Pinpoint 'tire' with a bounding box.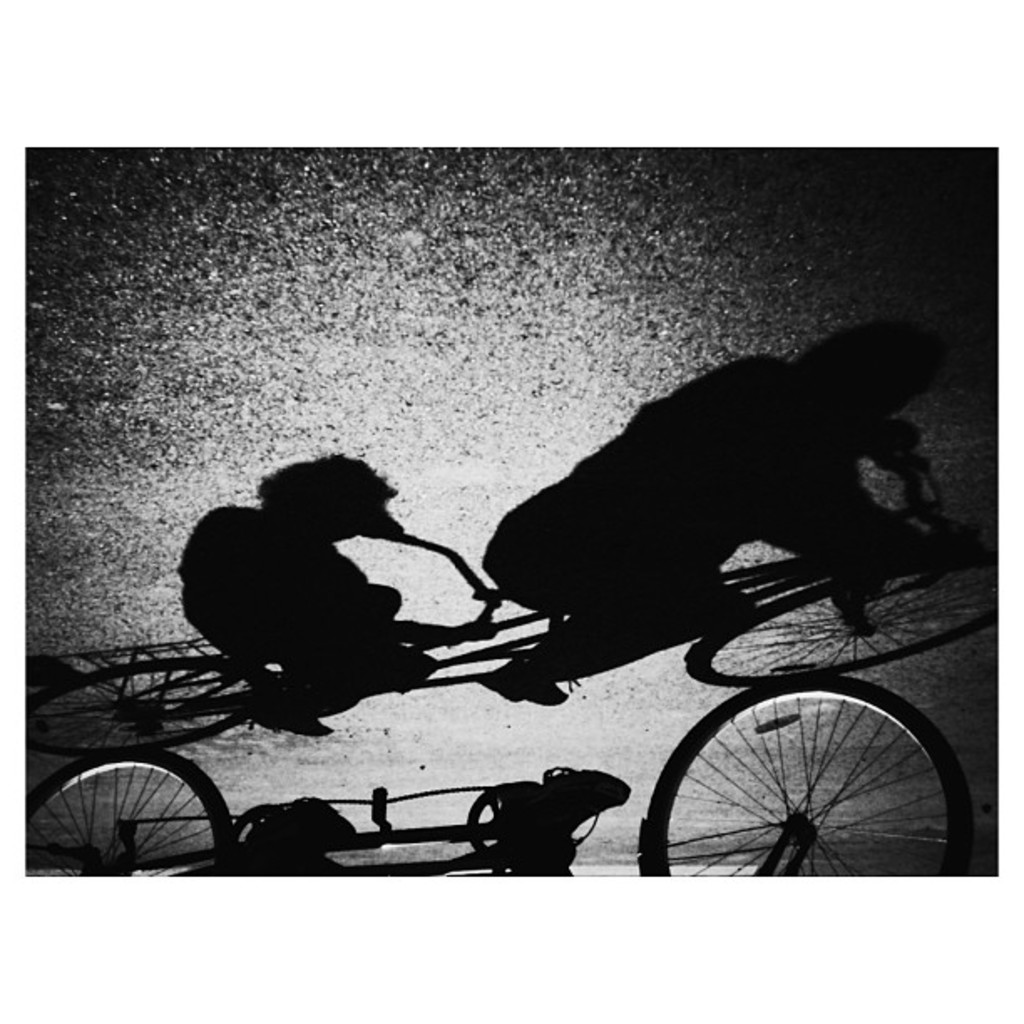
15:750:228:875.
